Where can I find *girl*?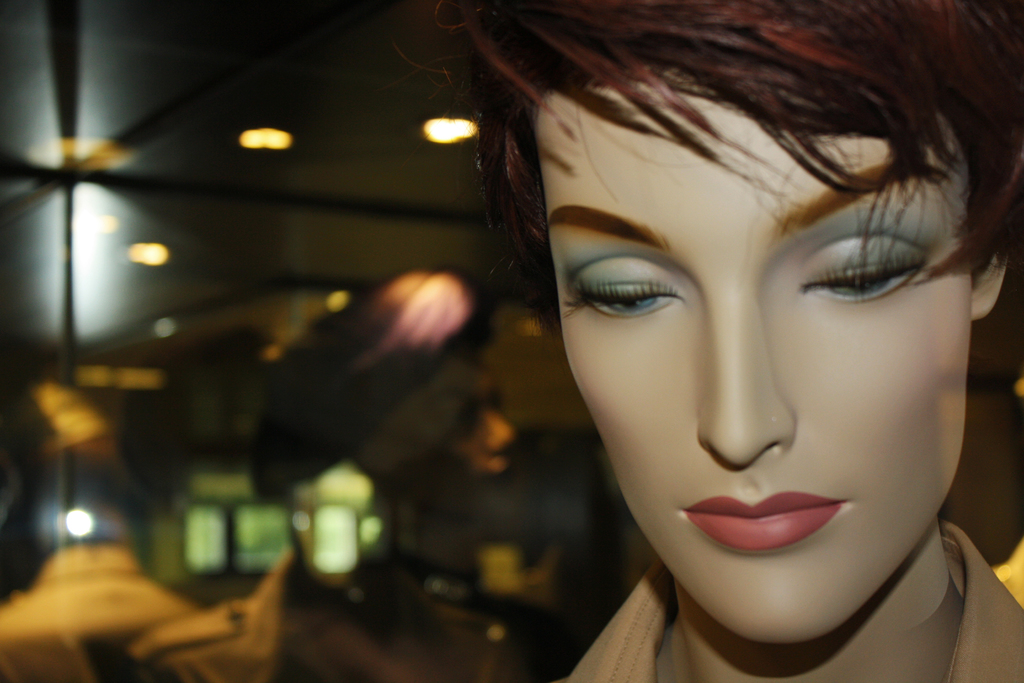
You can find it at region(401, 0, 1023, 682).
